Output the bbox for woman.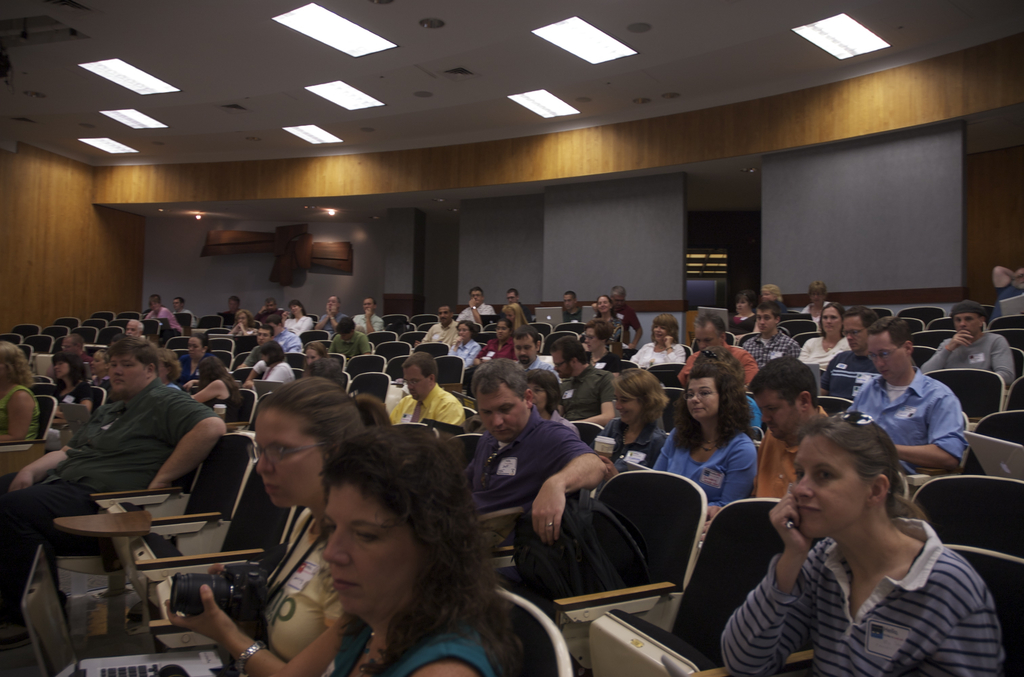
580,318,621,372.
